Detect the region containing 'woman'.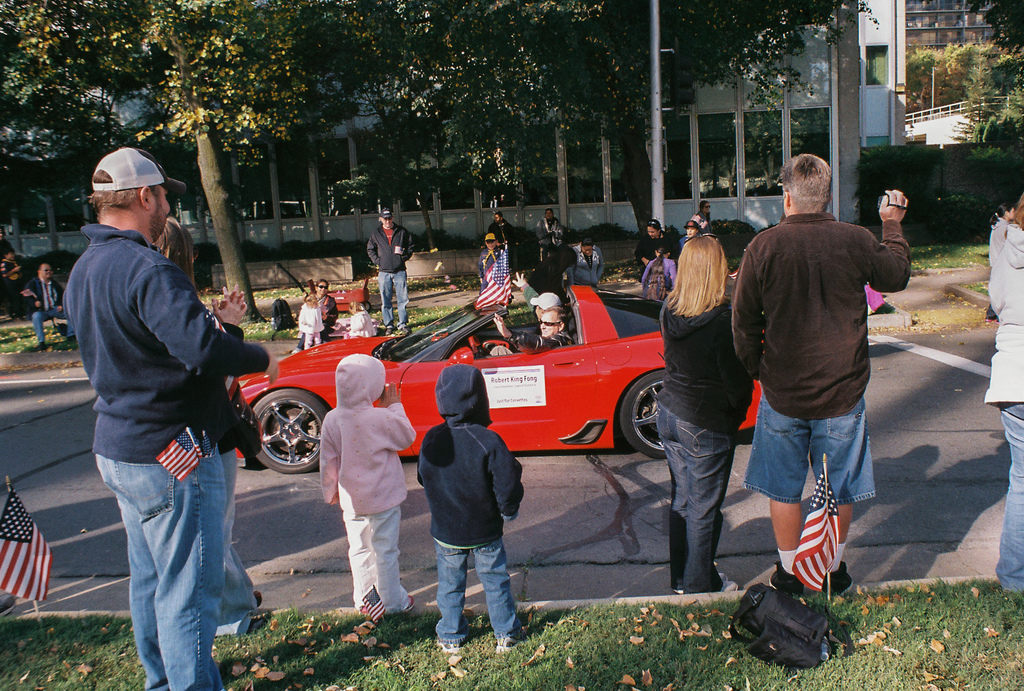
left=534, top=205, right=565, bottom=262.
